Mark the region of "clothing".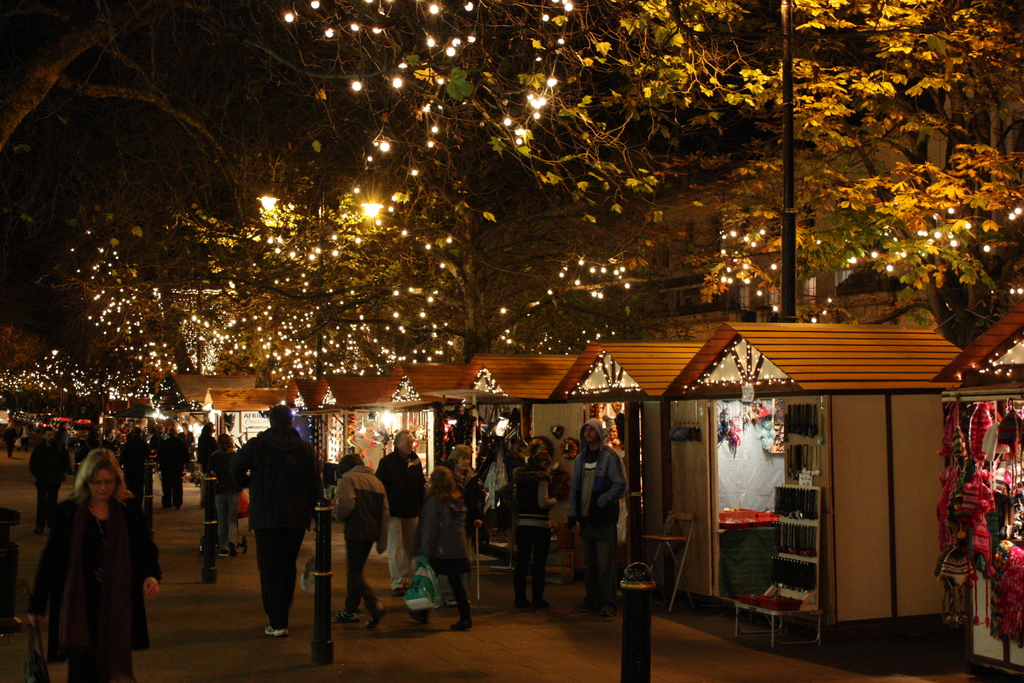
Region: 337 466 388 613.
